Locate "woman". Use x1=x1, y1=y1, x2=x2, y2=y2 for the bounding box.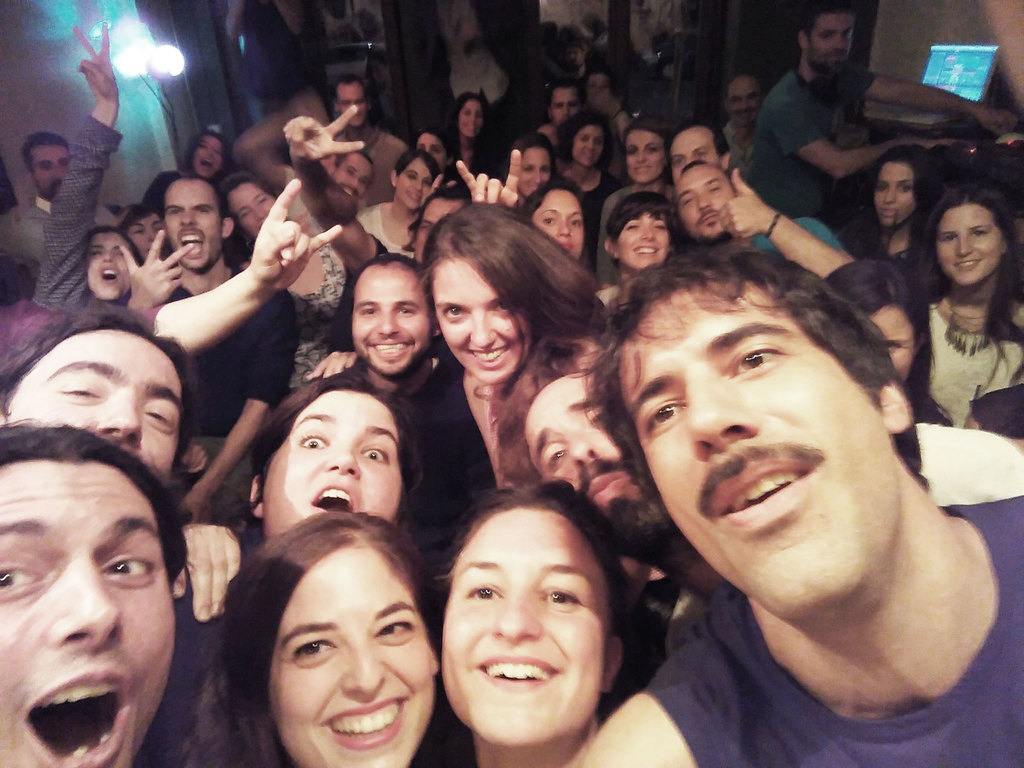
x1=426, y1=494, x2=668, y2=767.
